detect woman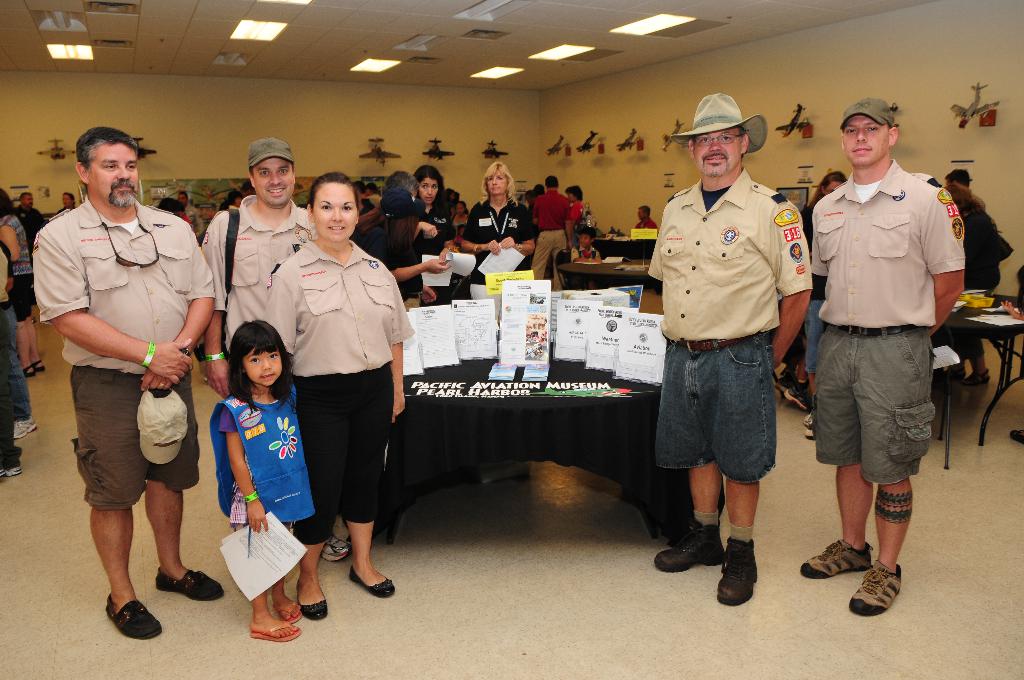
bbox=[417, 170, 465, 306]
